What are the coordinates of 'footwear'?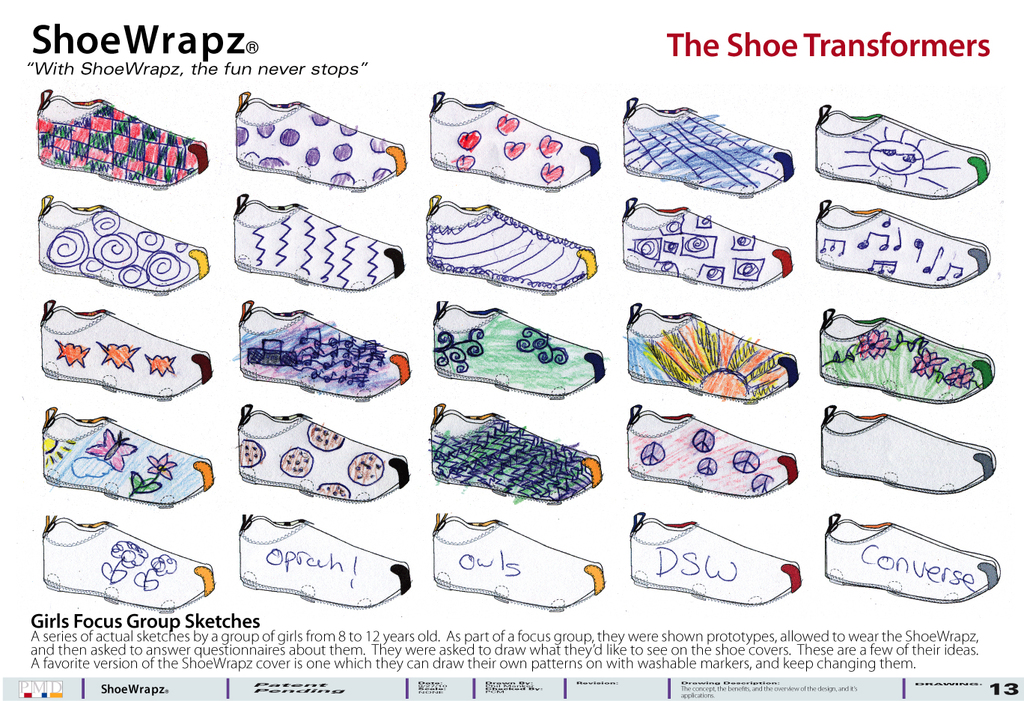
box=[37, 406, 215, 506].
